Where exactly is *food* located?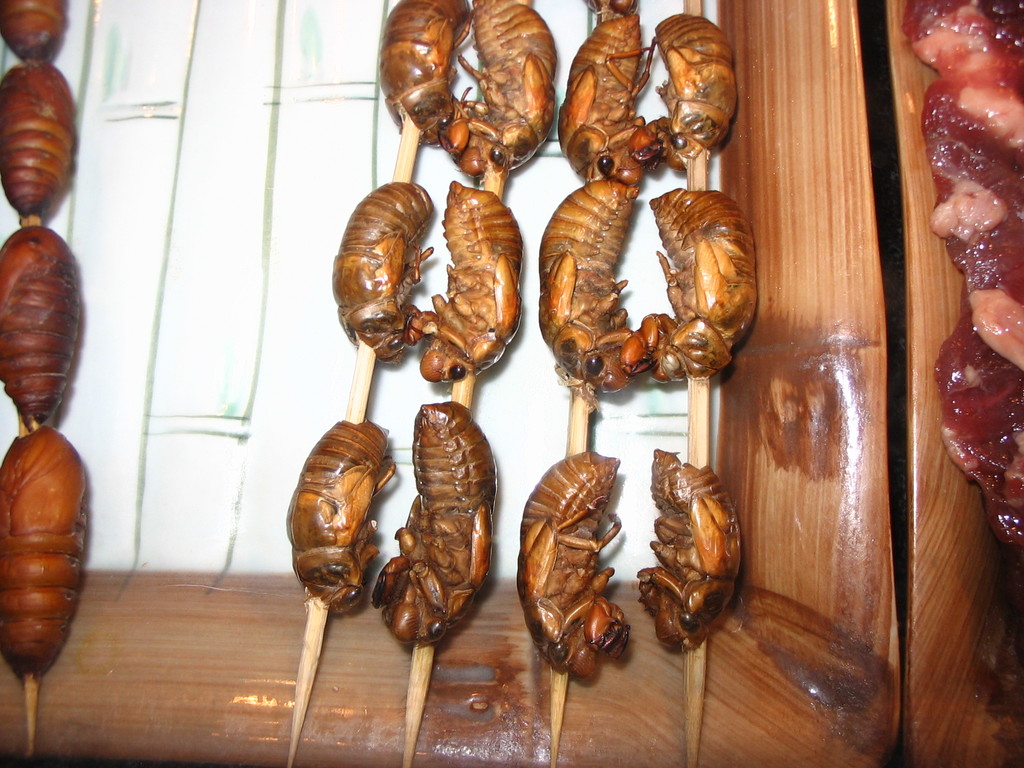
Its bounding box is x1=0 y1=425 x2=89 y2=683.
